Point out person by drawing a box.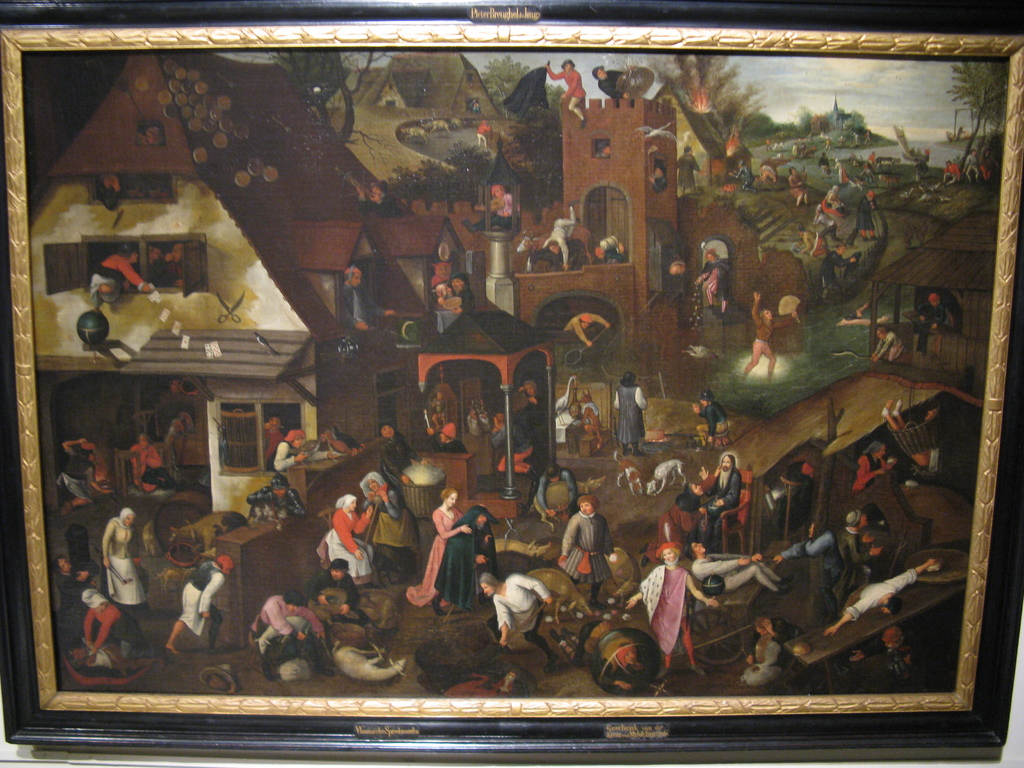
(131,437,177,491).
